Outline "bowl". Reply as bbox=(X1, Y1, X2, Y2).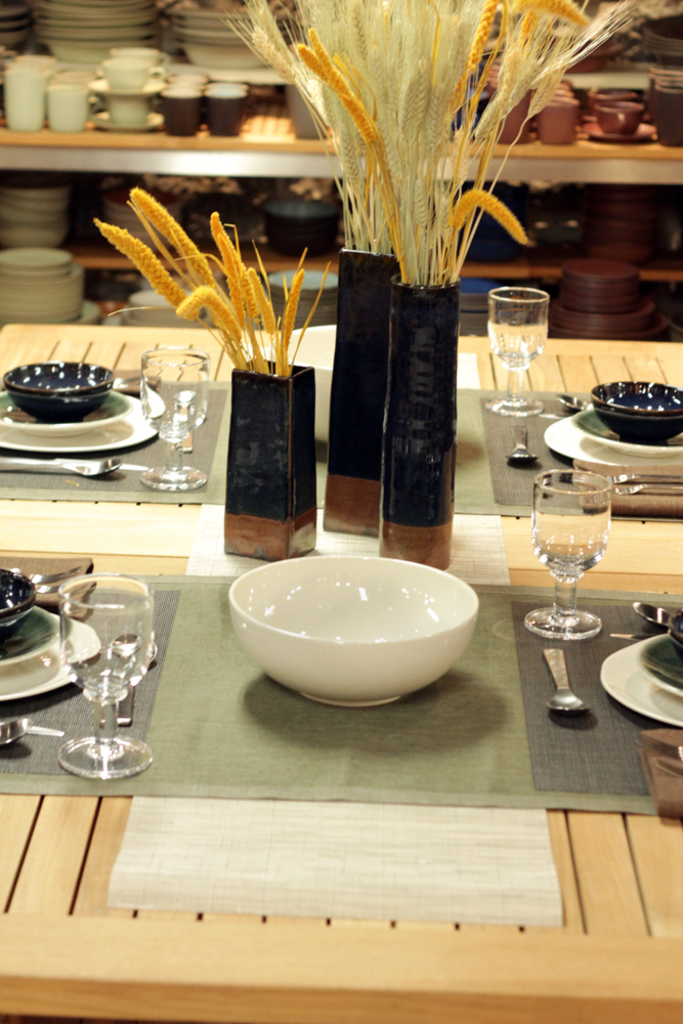
bbox=(11, 362, 114, 394).
